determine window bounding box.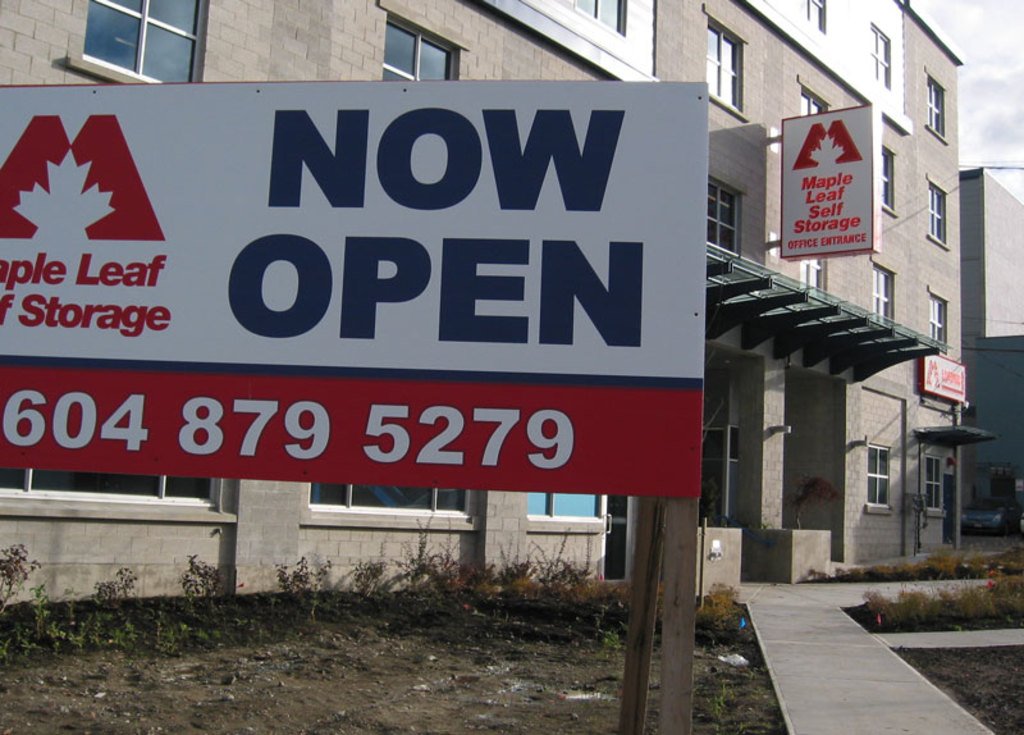
Determined: bbox=[794, 254, 828, 306].
